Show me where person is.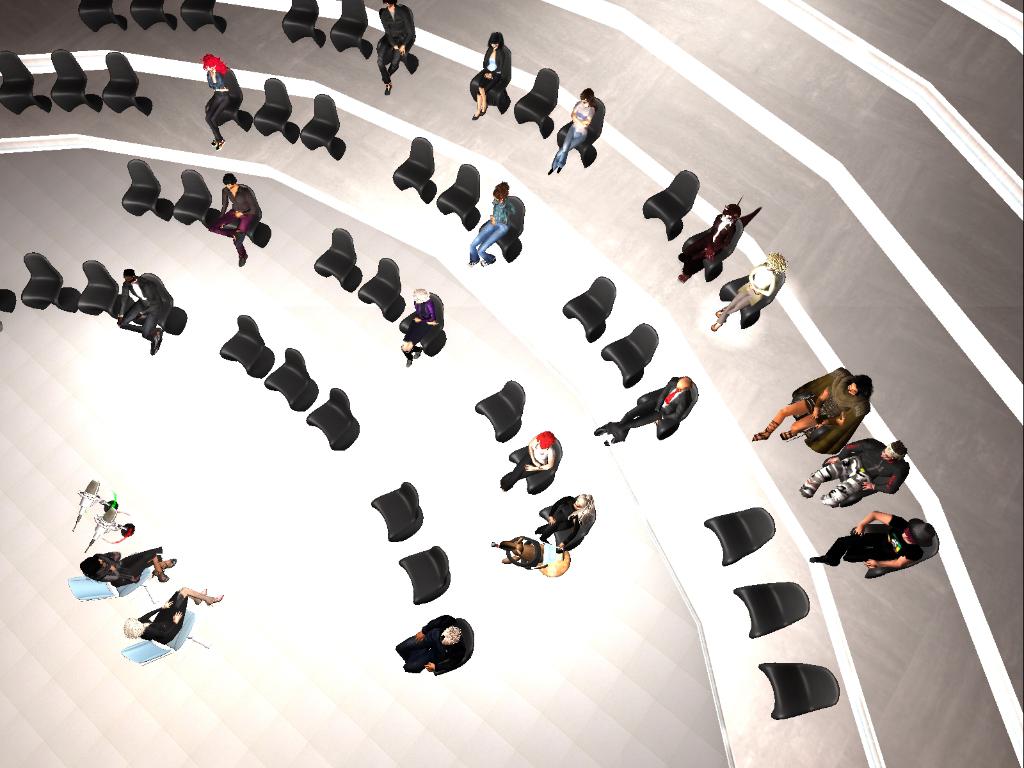
person is at (left=376, top=0, right=415, bottom=95).
